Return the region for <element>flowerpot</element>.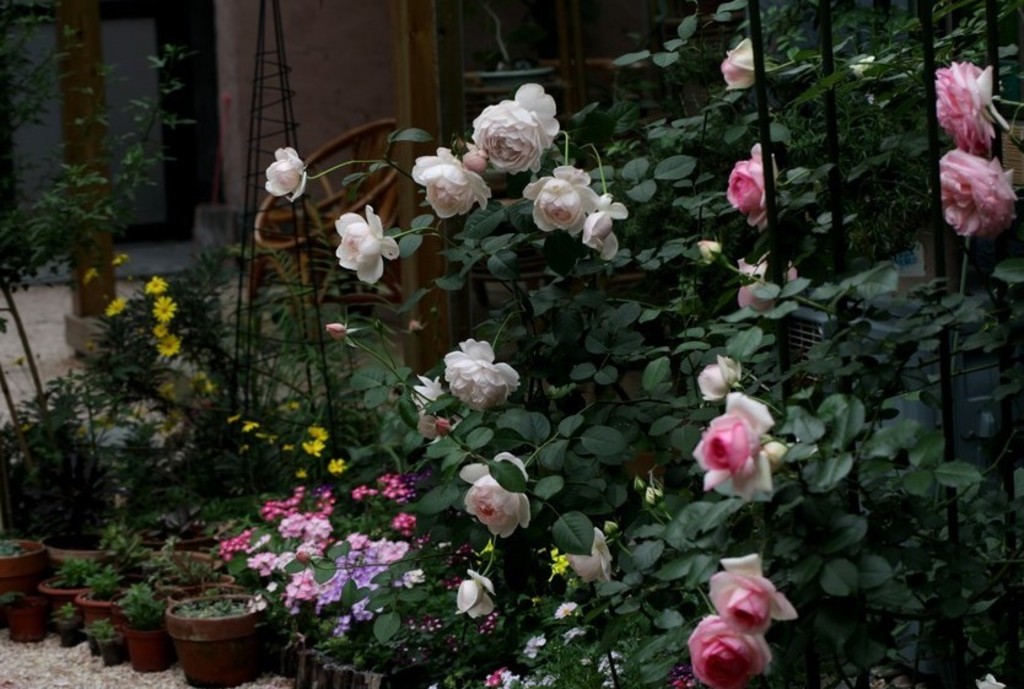
crop(4, 594, 45, 642).
